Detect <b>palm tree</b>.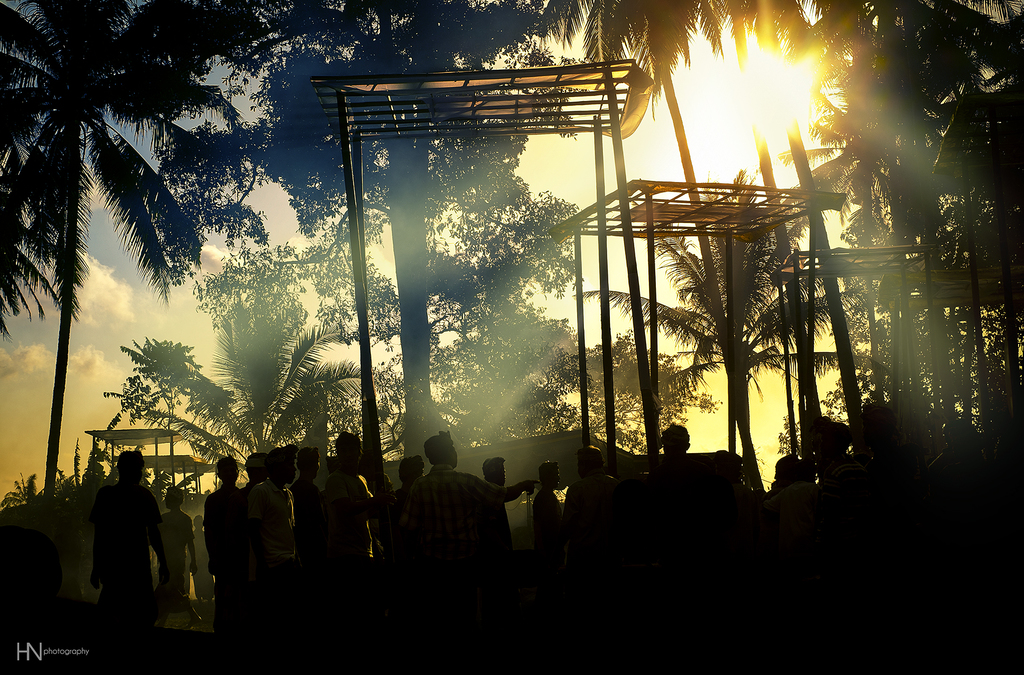
Detected at bbox=(432, 323, 582, 489).
